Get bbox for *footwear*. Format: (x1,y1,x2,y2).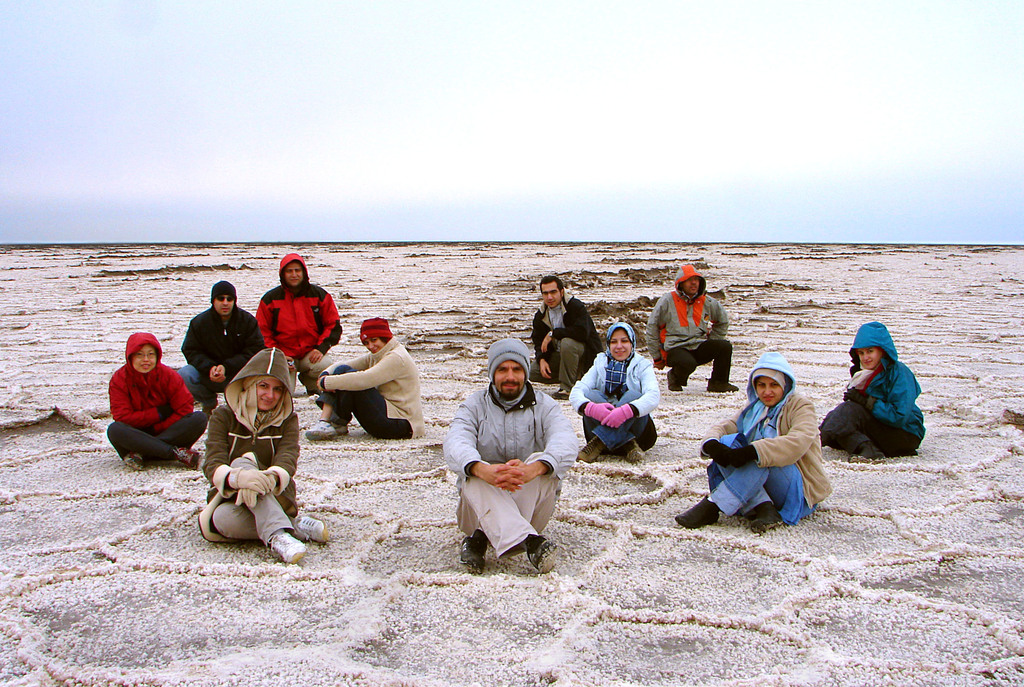
(847,441,884,462).
